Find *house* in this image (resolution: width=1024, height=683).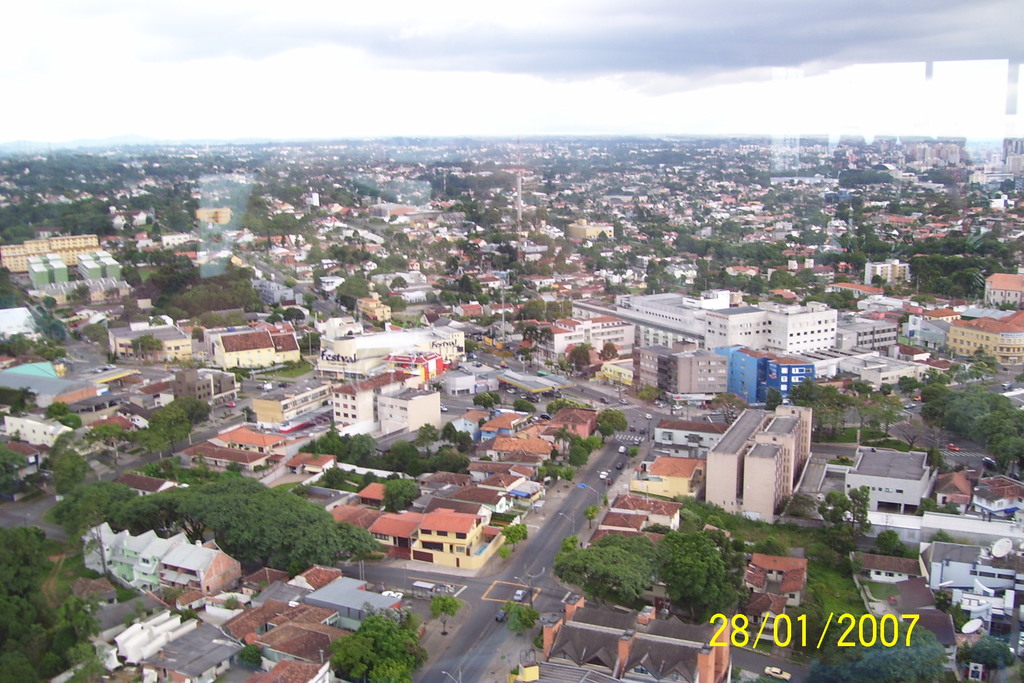
[588, 136, 774, 213].
